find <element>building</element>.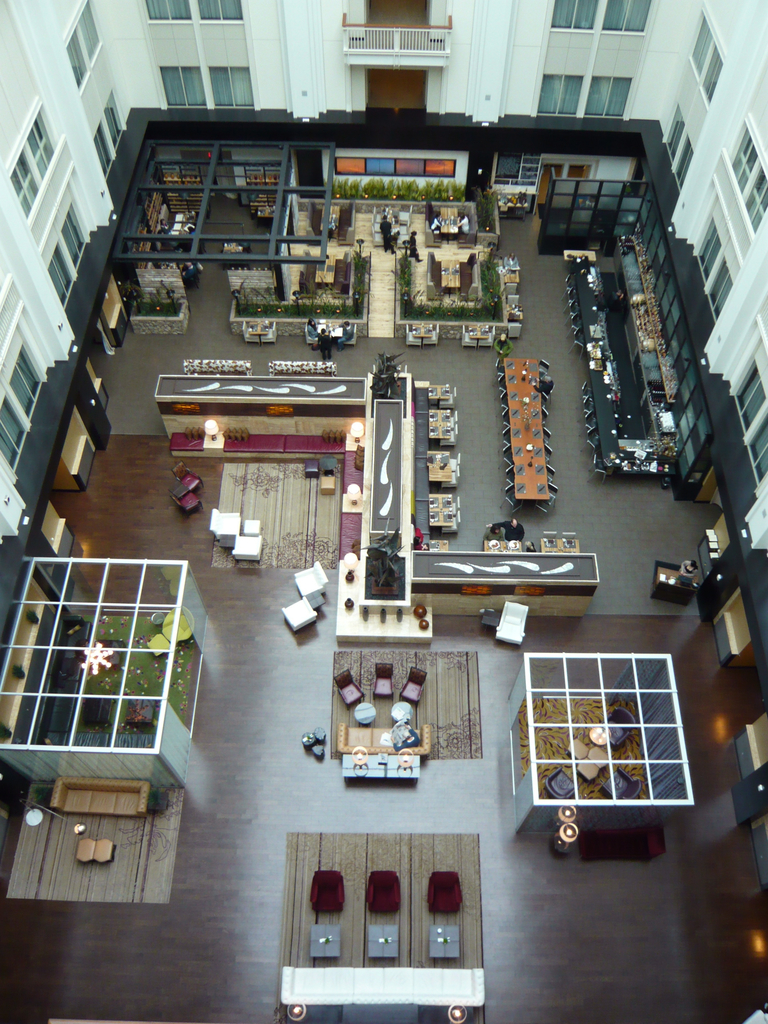
<region>0, 0, 767, 1023</region>.
